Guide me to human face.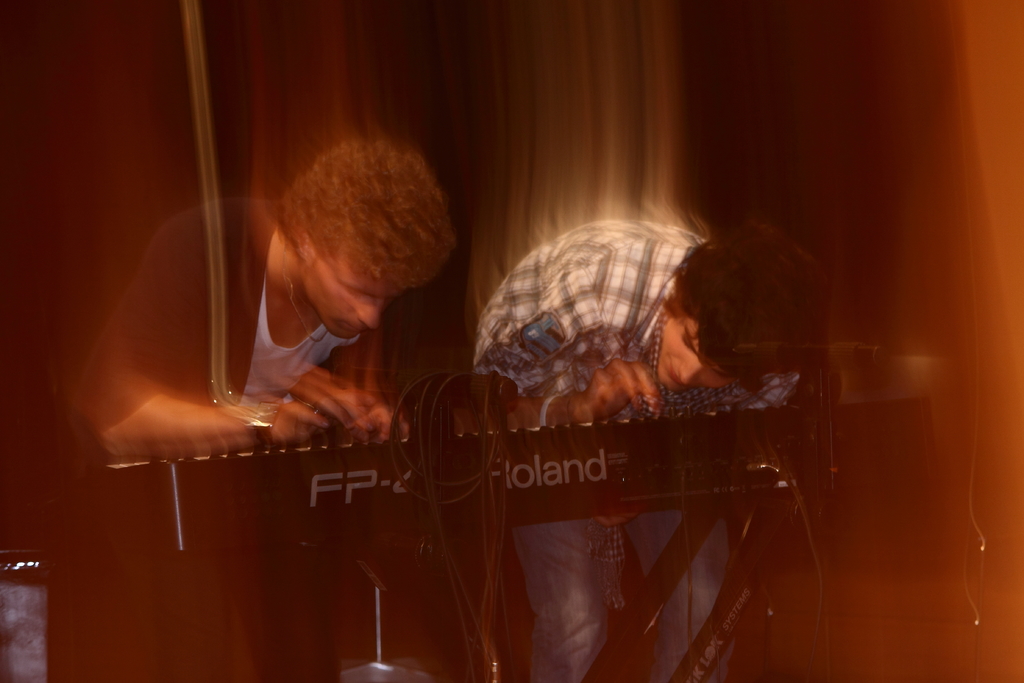
Guidance: select_region(309, 256, 387, 340).
